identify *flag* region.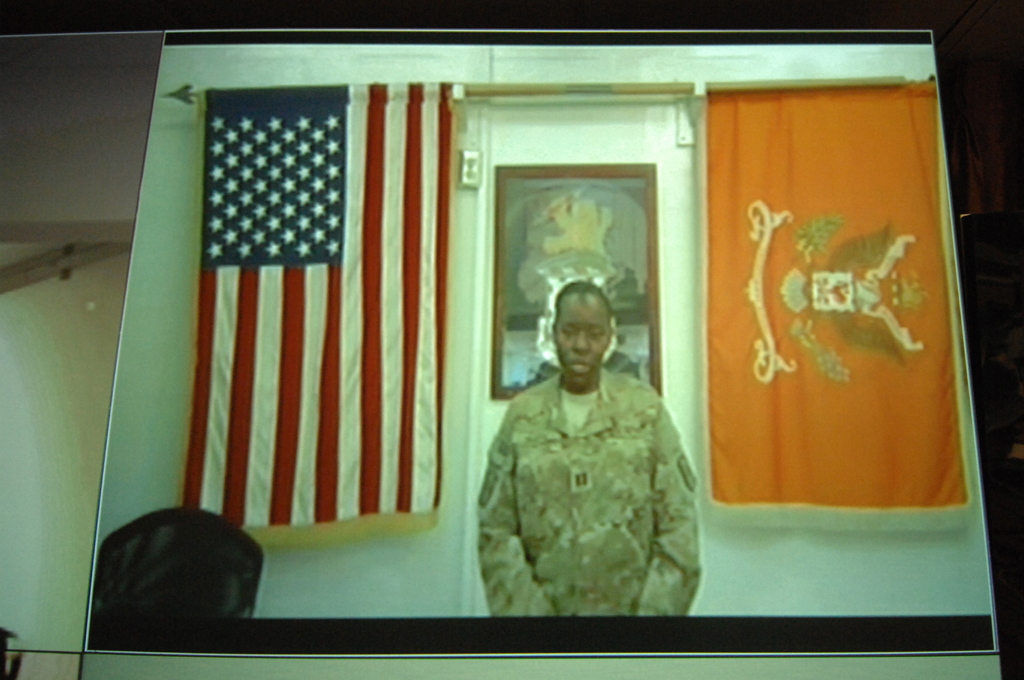
Region: <bbox>177, 72, 470, 531</bbox>.
